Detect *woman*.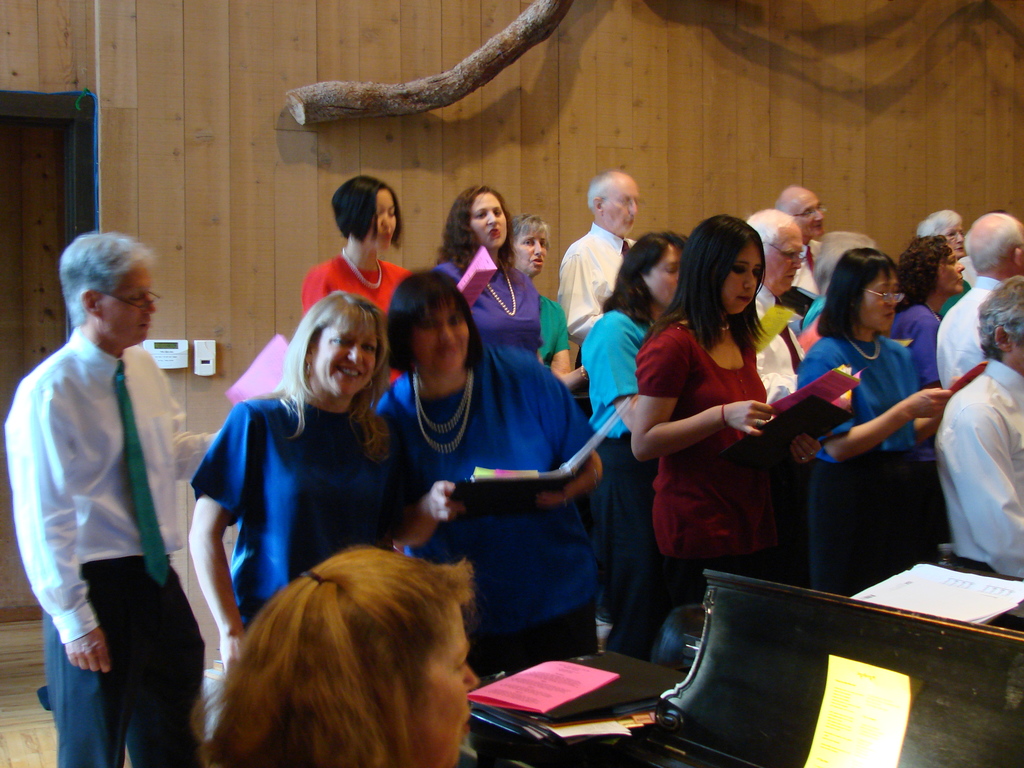
Detected at box=[790, 248, 943, 587].
